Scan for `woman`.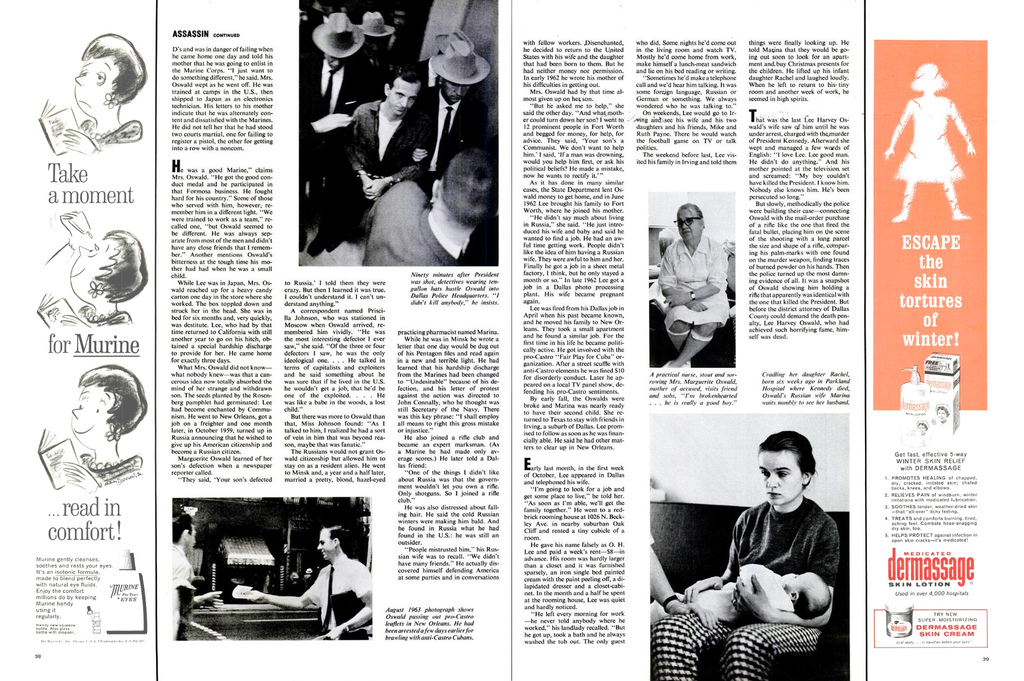
Scan result: <region>41, 24, 147, 177</region>.
